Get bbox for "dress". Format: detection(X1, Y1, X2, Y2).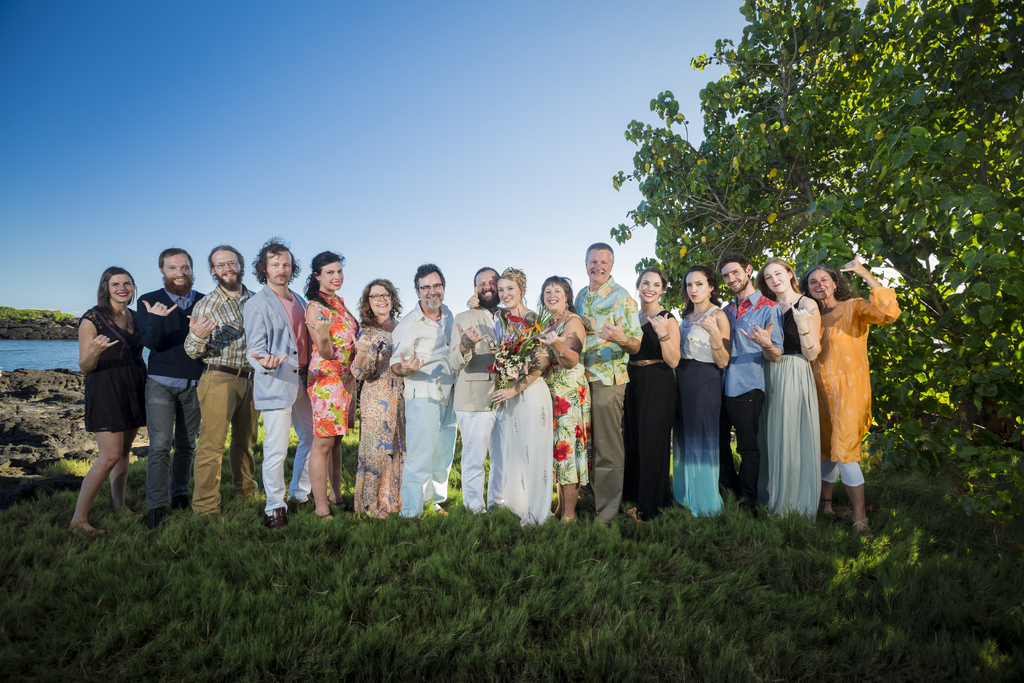
detection(625, 307, 673, 527).
